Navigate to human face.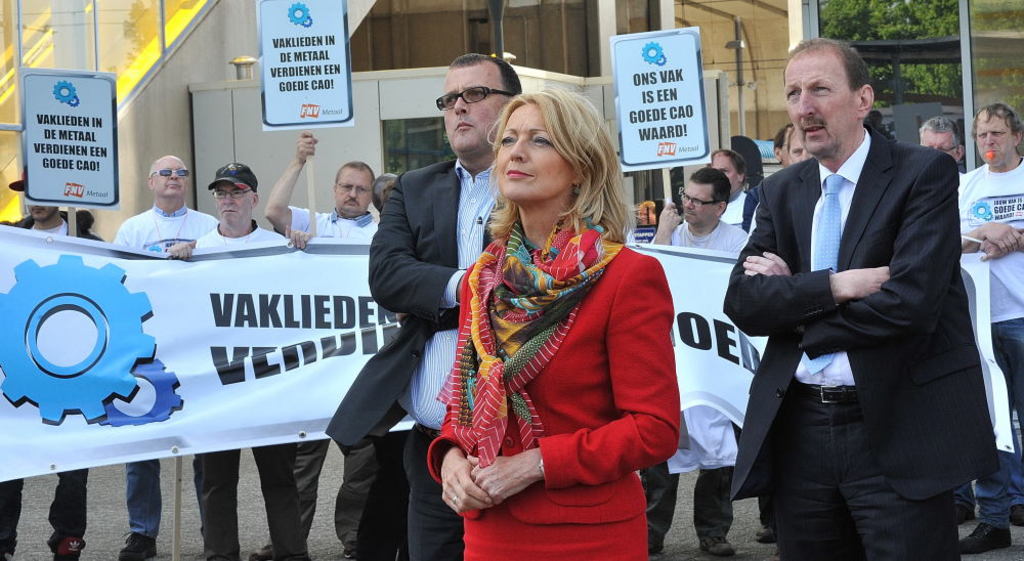
Navigation target: l=213, t=179, r=253, b=224.
